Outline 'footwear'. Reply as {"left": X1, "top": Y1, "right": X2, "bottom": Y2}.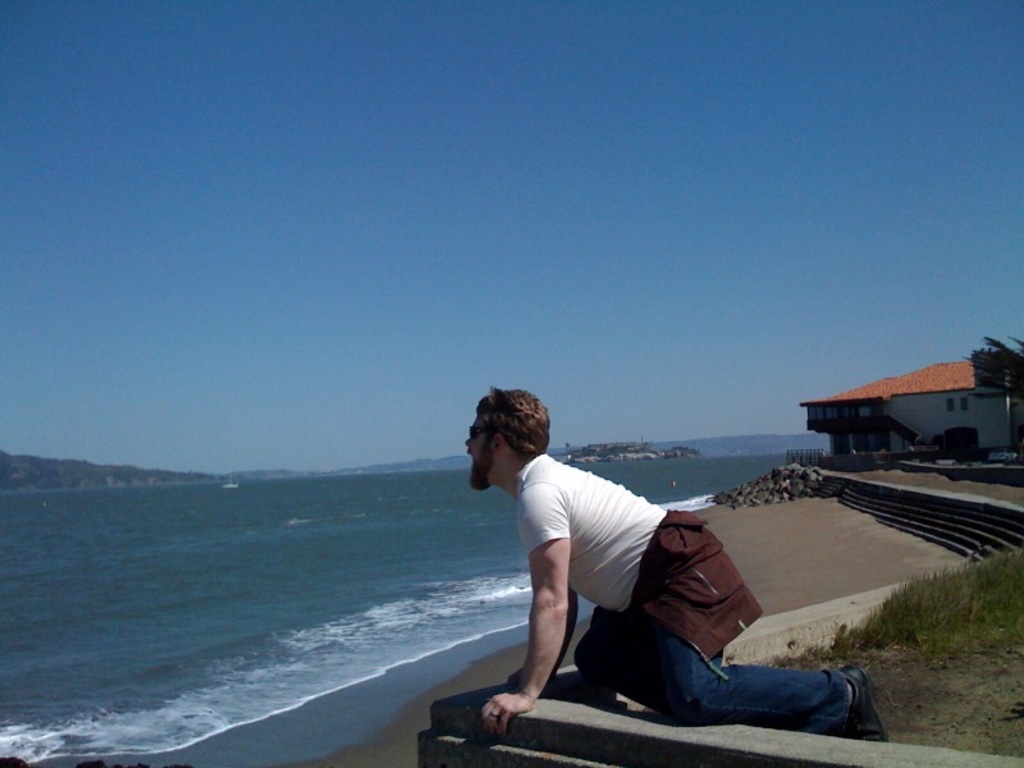
{"left": 846, "top": 663, "right": 890, "bottom": 740}.
